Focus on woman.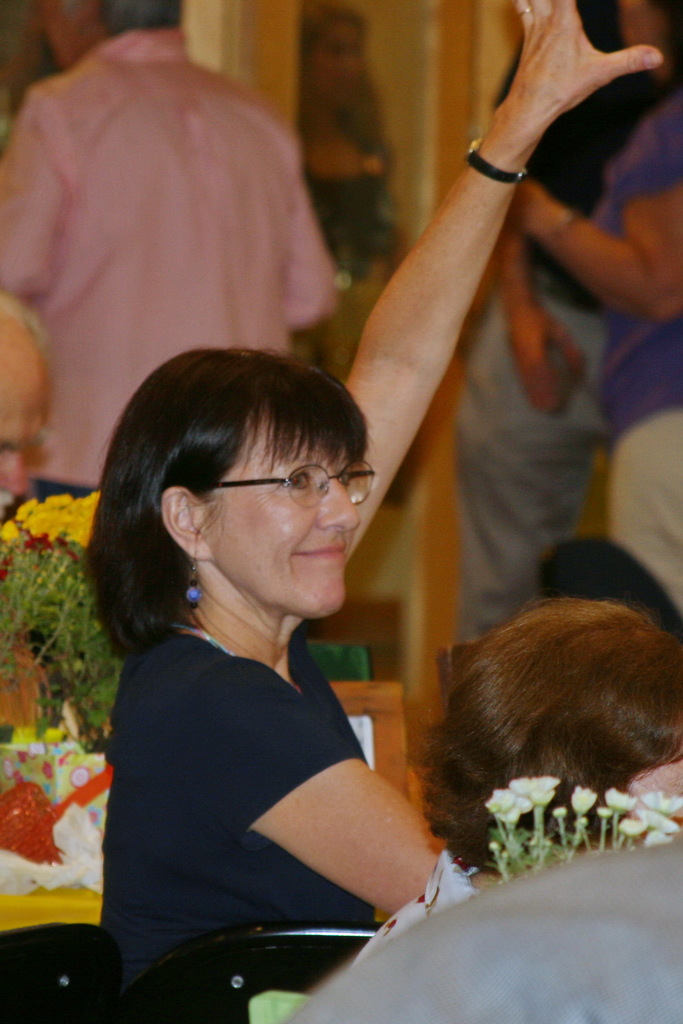
Focused at Rect(295, 8, 418, 284).
